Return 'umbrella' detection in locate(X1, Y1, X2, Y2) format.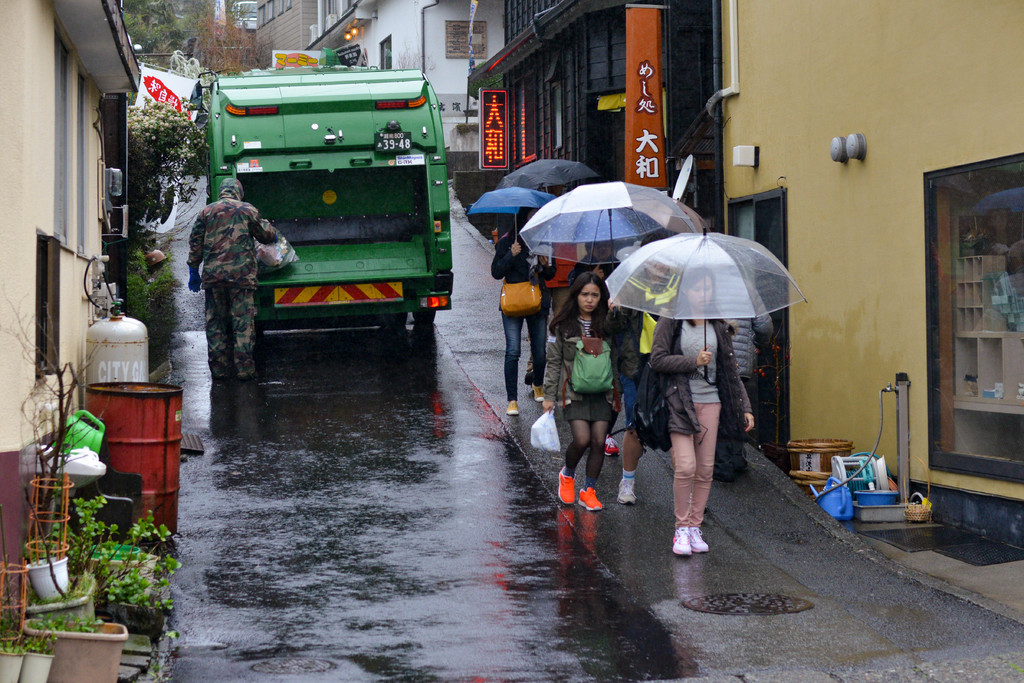
locate(601, 229, 811, 389).
